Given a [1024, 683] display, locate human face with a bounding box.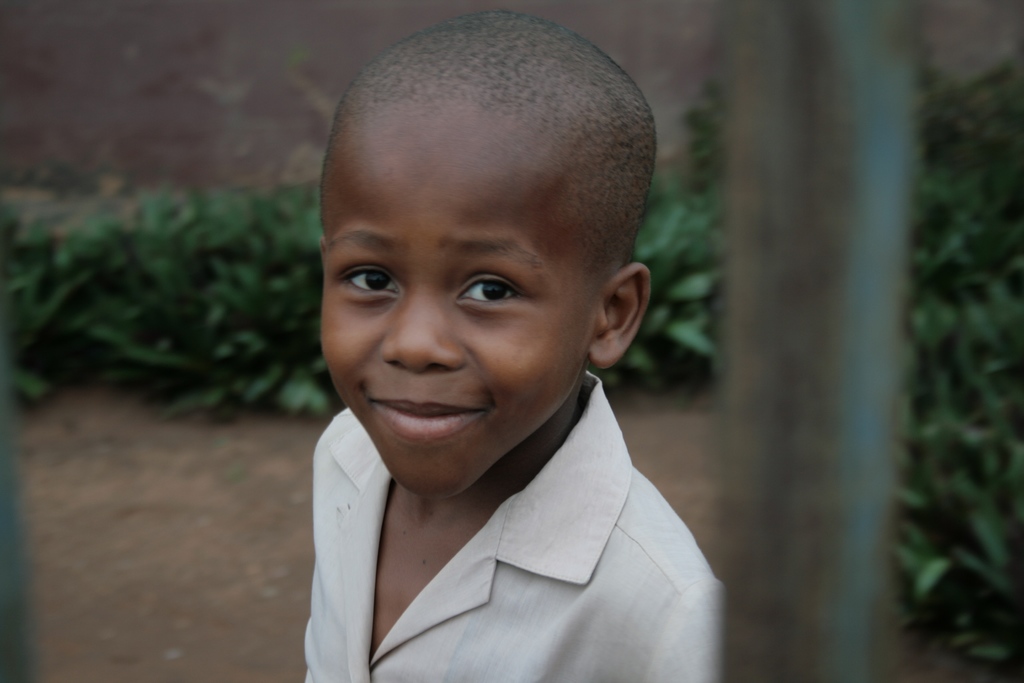
Located: box=[319, 106, 607, 490].
